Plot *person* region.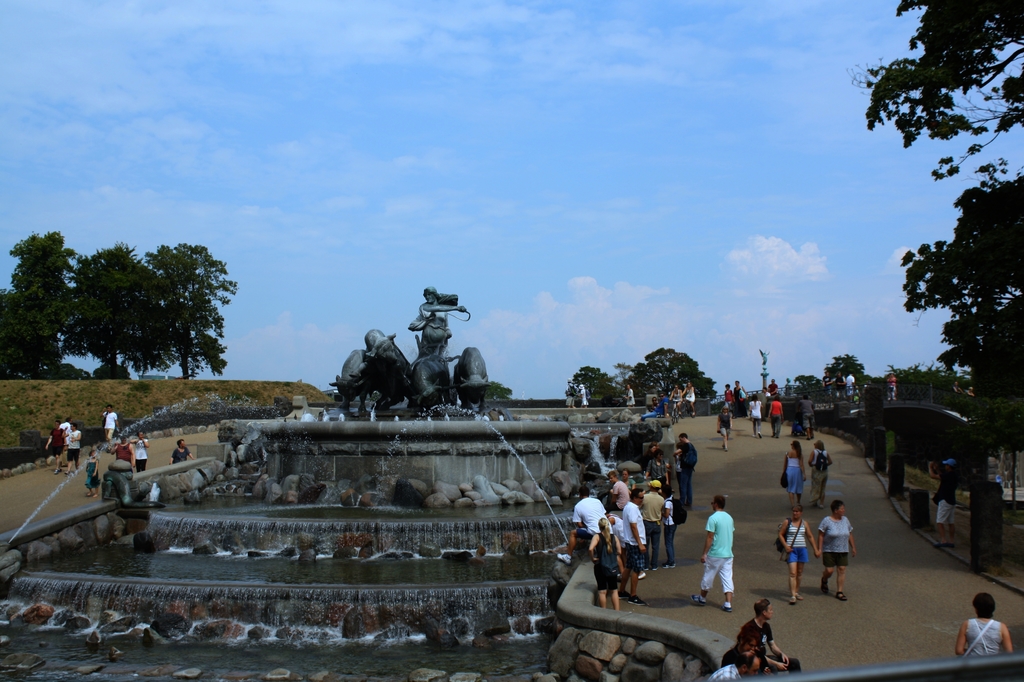
Plotted at <box>767,397,783,439</box>.
